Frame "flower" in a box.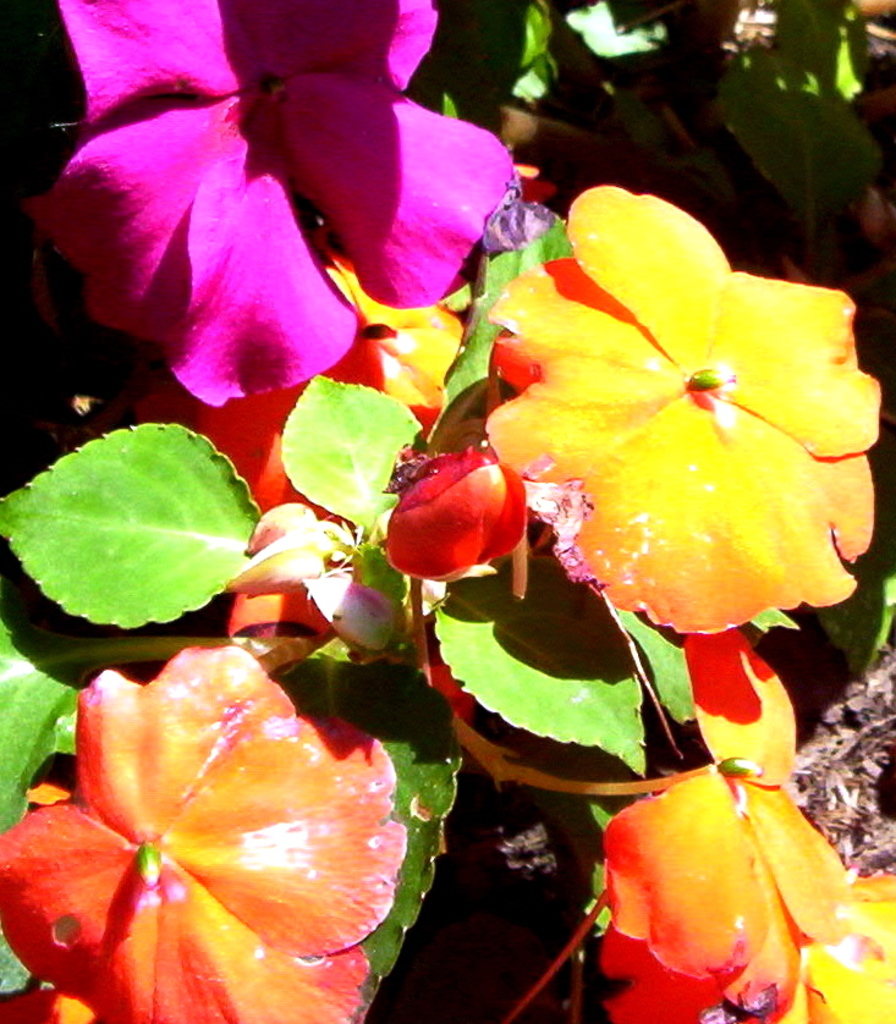
l=593, t=763, r=895, b=1023.
